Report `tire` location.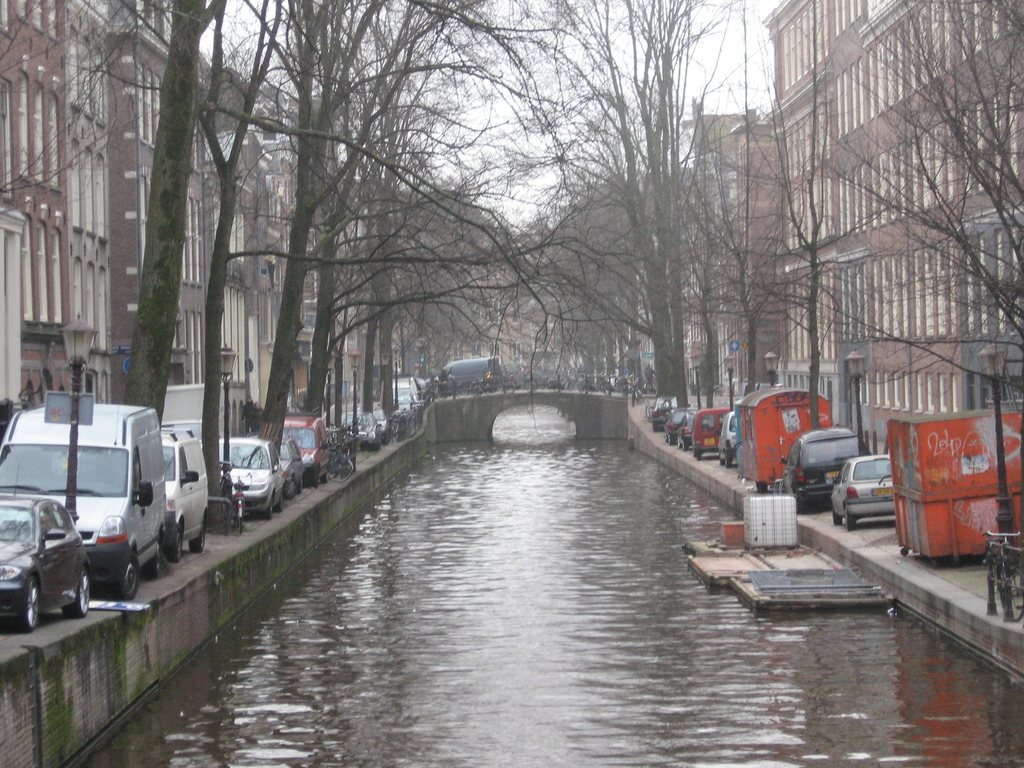
Report: bbox=[10, 573, 36, 630].
